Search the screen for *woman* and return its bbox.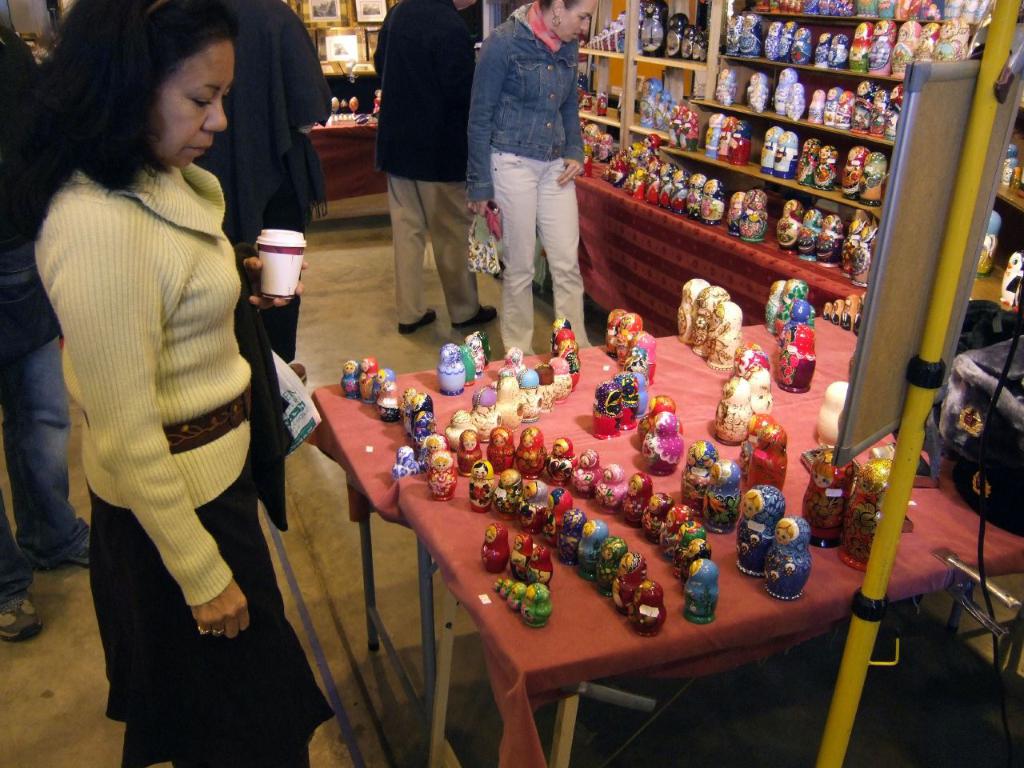
Found: [x1=814, y1=146, x2=838, y2=190].
